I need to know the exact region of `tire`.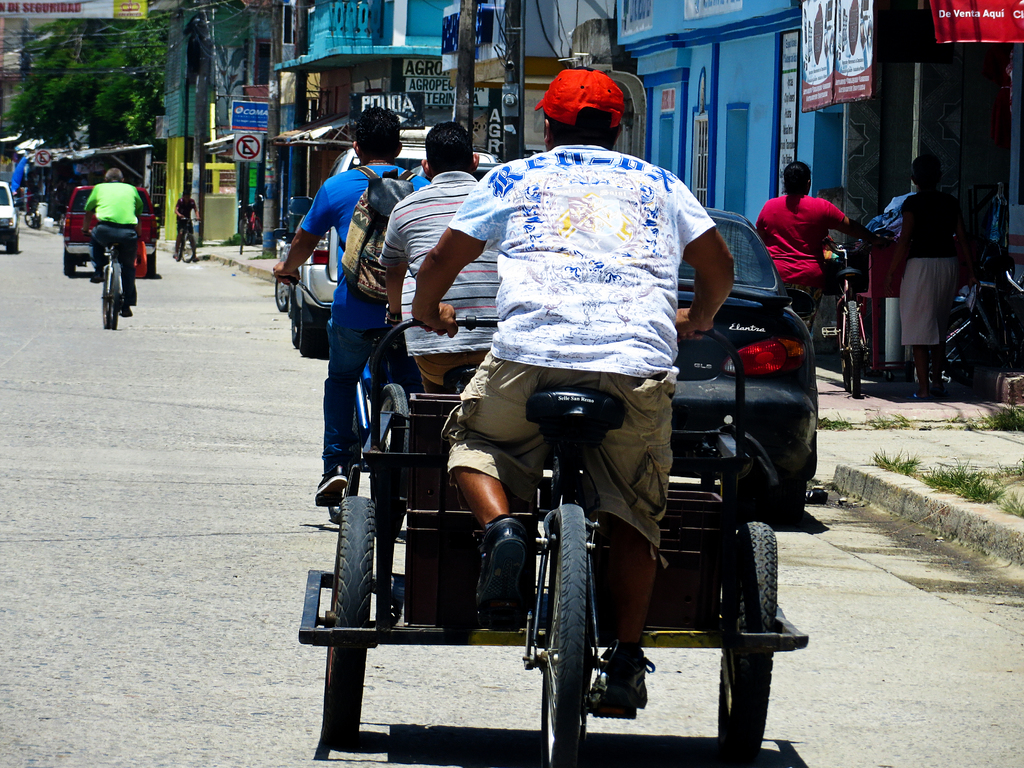
Region: Rect(62, 250, 75, 276).
